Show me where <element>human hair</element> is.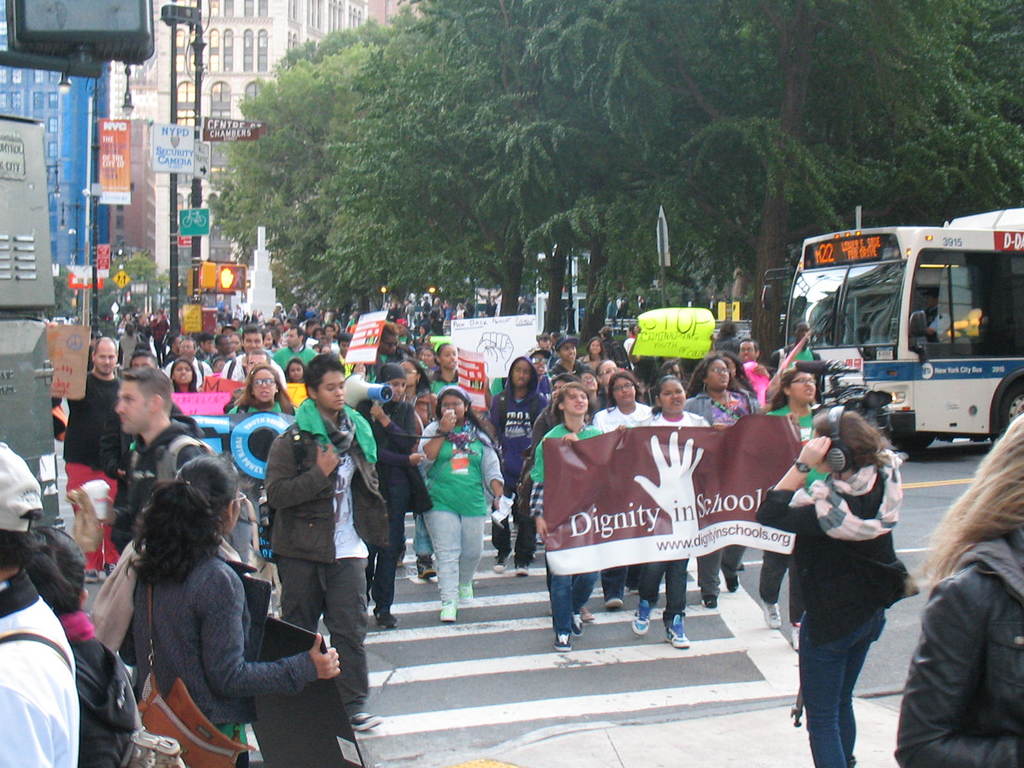
<element>human hair</element> is at bbox=(382, 319, 398, 333).
